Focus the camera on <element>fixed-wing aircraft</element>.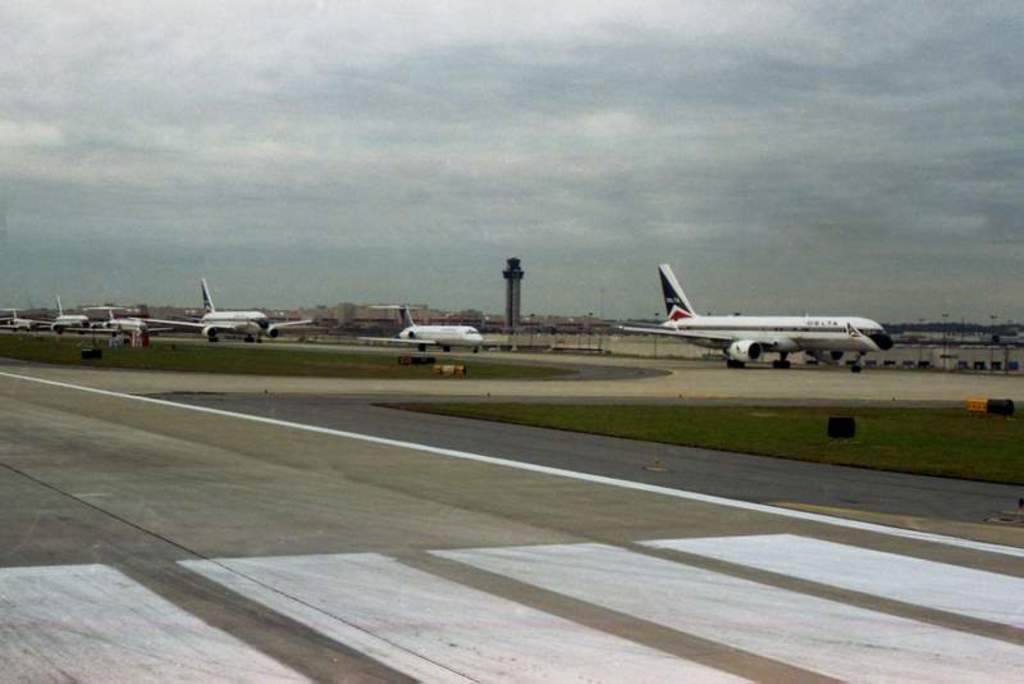
Focus region: x1=618 y1=259 x2=896 y2=371.
